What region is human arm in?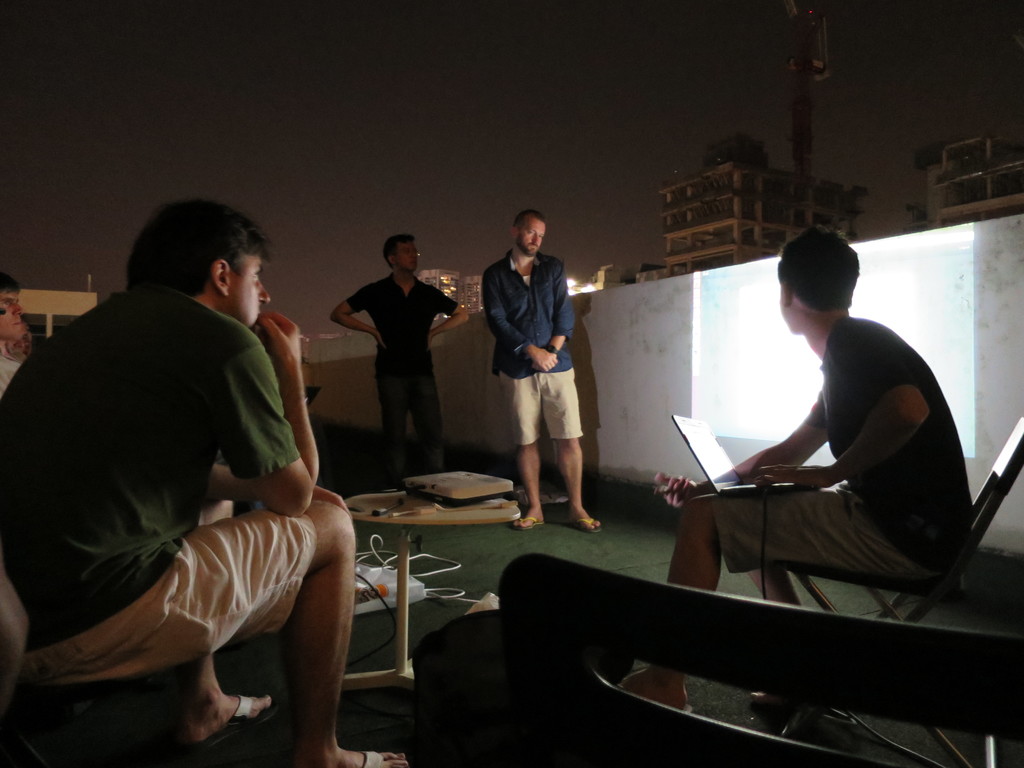
[327,283,385,346].
